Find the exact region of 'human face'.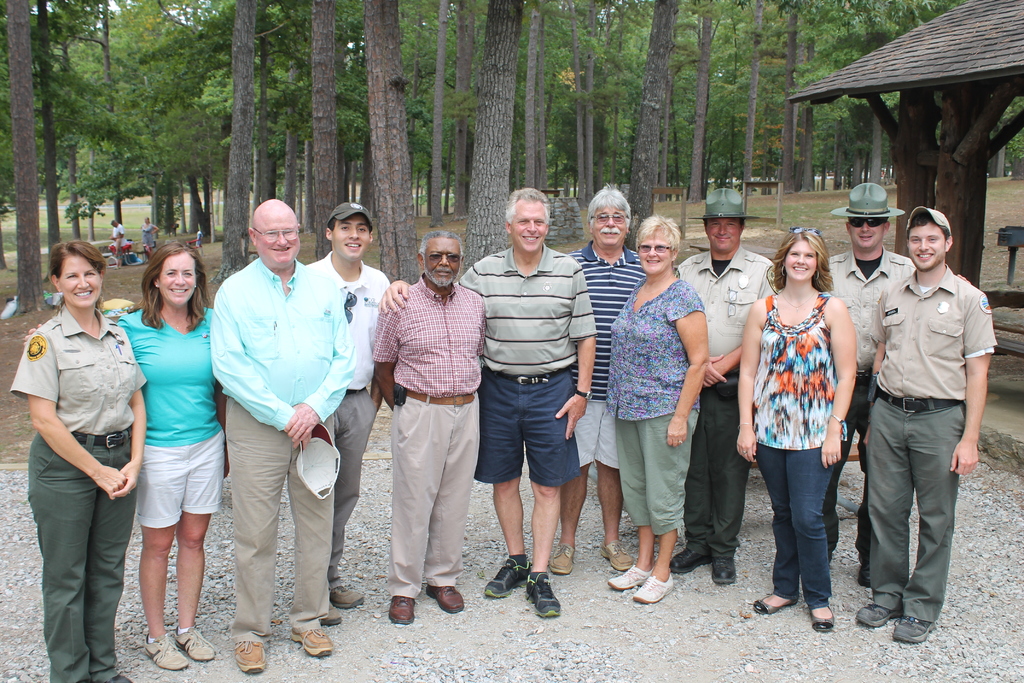
Exact region: Rect(511, 200, 547, 251).
